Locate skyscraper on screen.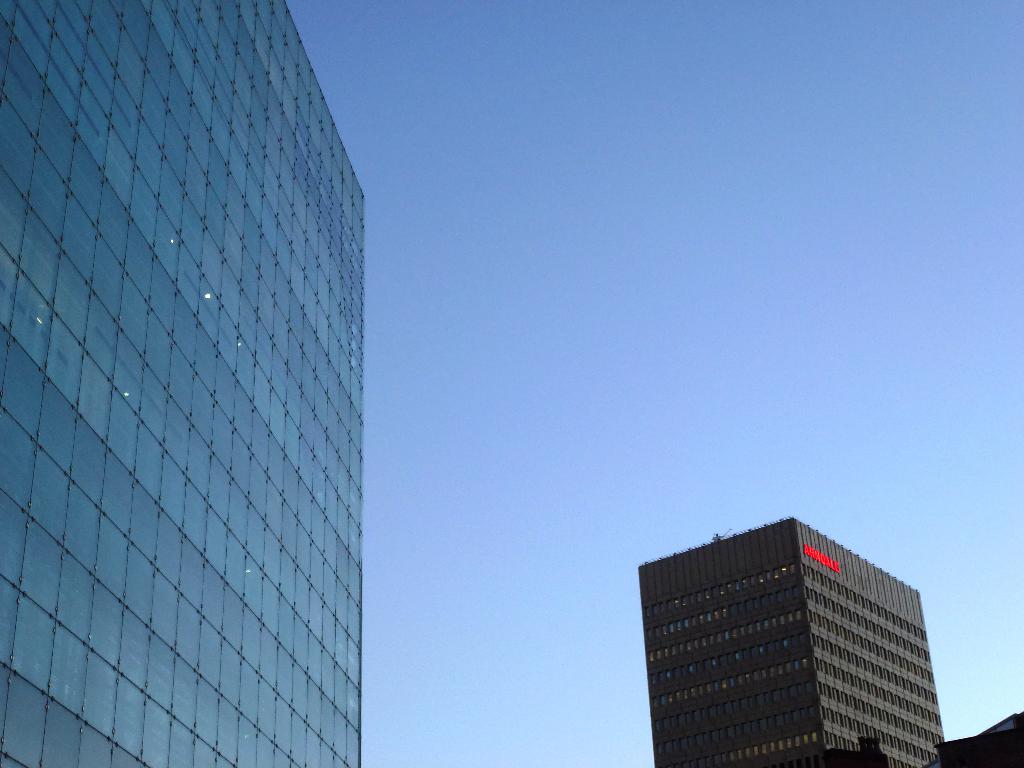
On screen at [0, 0, 366, 767].
